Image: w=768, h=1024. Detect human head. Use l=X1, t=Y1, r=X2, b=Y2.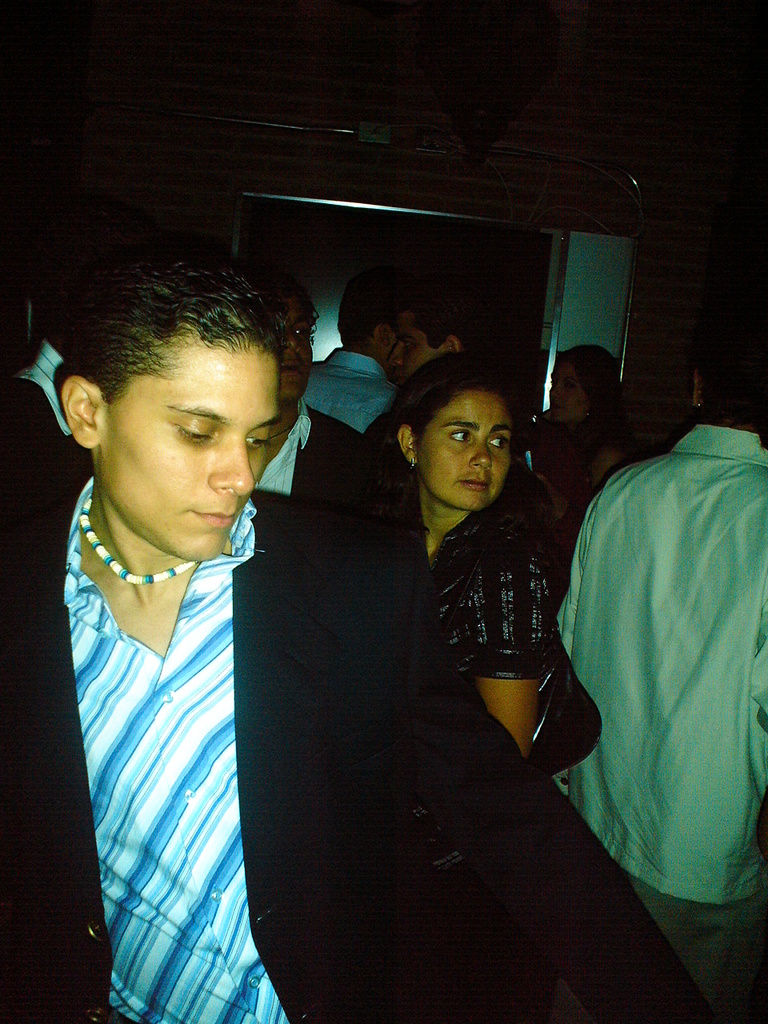
l=47, t=248, r=135, b=355.
